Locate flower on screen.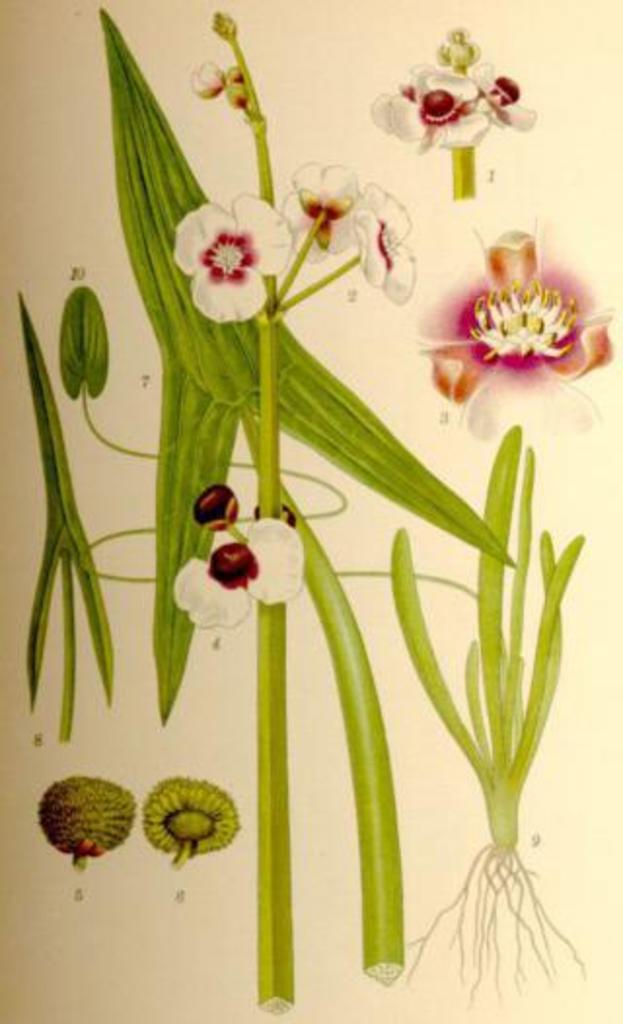
On screen at bbox=(477, 62, 535, 134).
